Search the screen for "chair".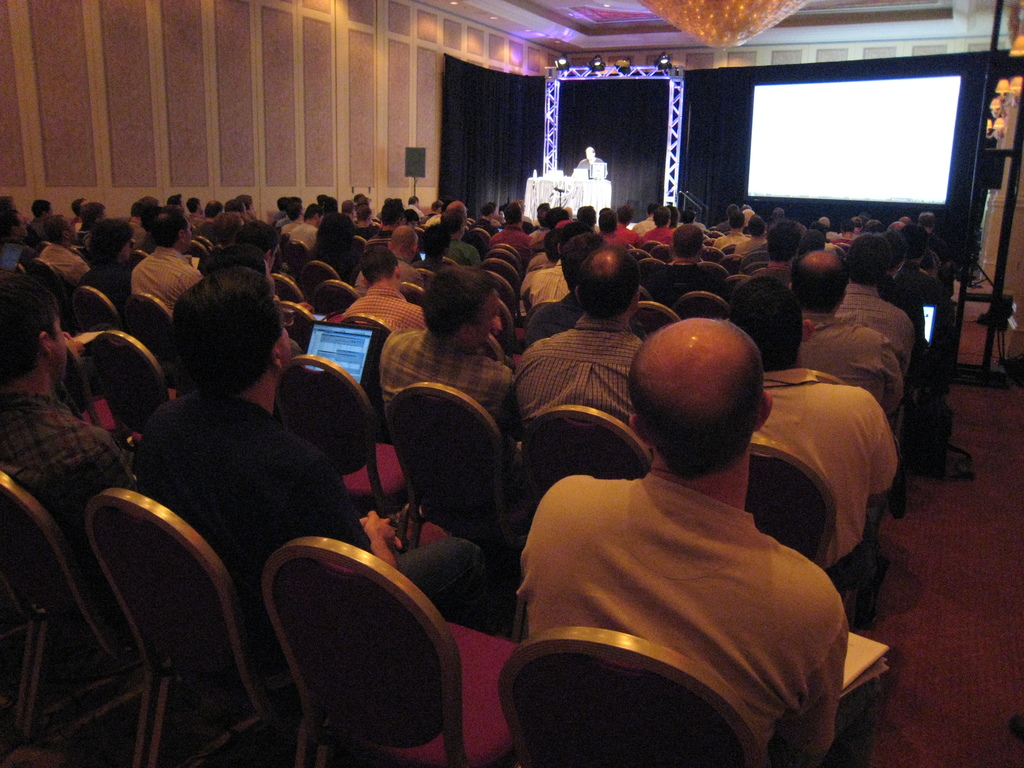
Found at (left=296, top=260, right=350, bottom=304).
